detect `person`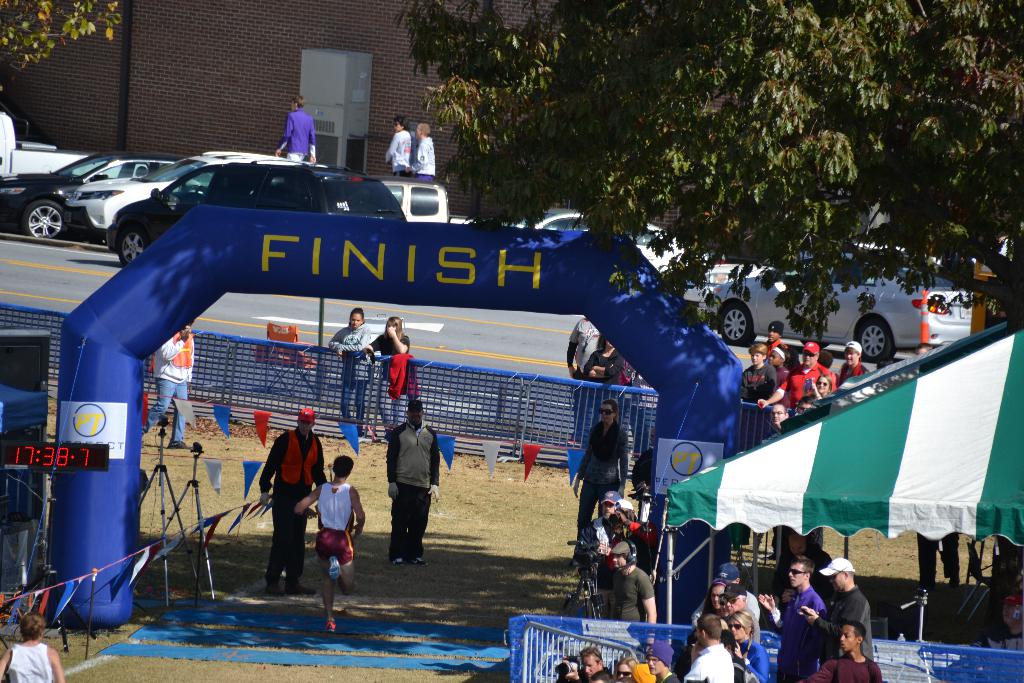
x1=266, y1=95, x2=323, y2=163
